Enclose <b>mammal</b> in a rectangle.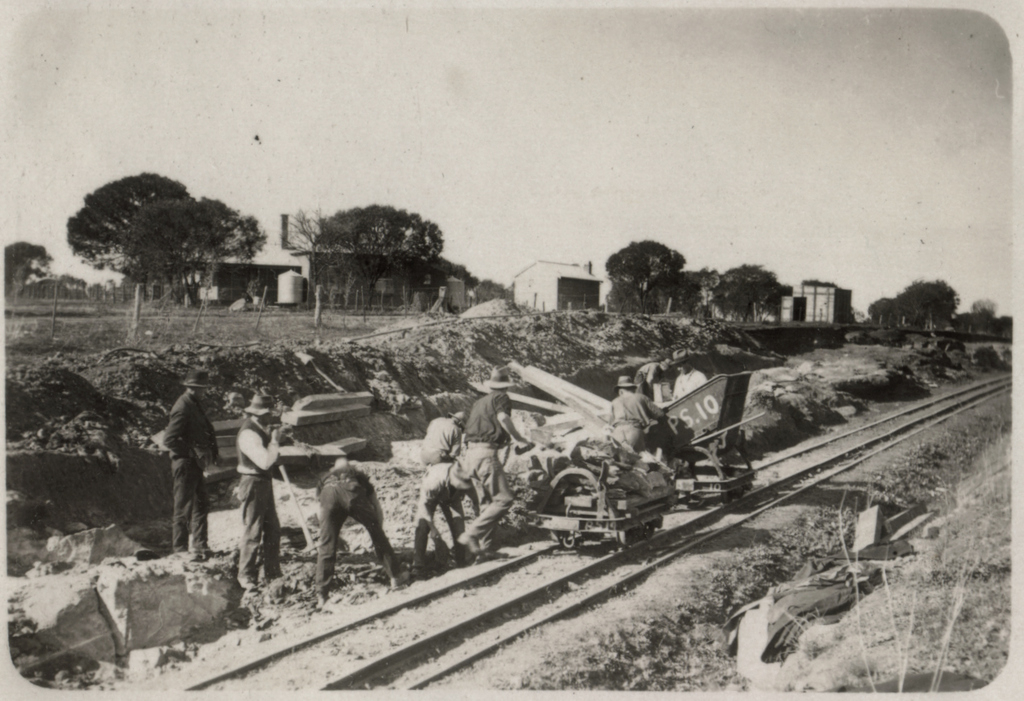
x1=231, y1=395, x2=286, y2=594.
